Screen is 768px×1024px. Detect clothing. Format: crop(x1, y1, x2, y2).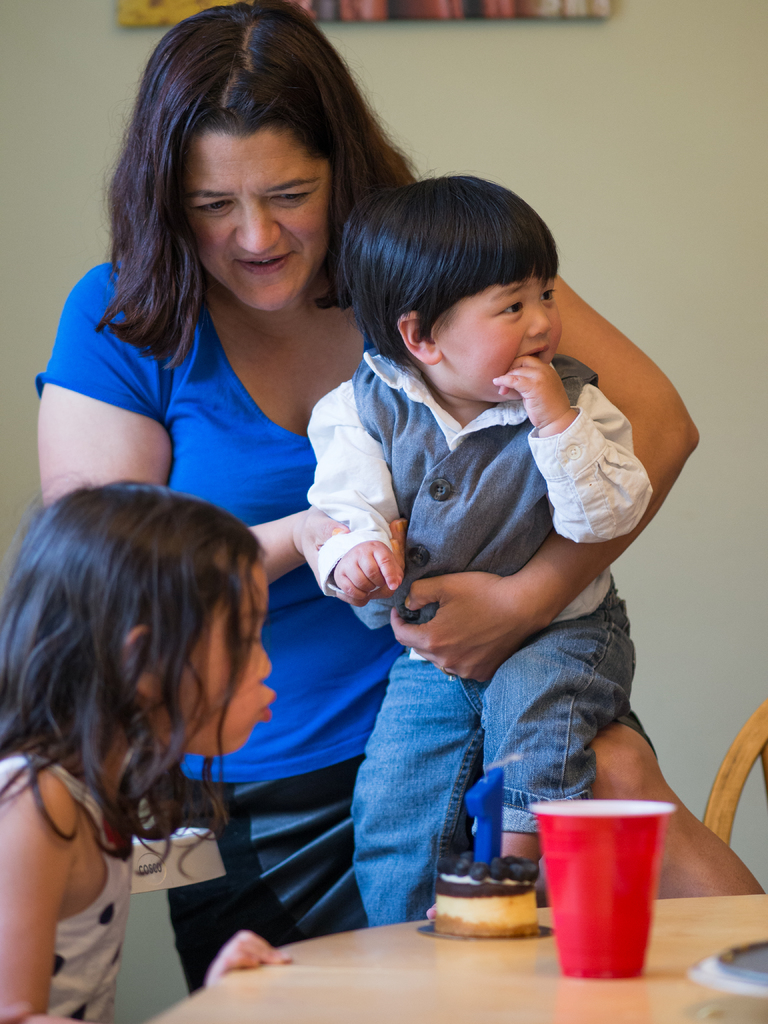
crop(316, 280, 660, 878).
